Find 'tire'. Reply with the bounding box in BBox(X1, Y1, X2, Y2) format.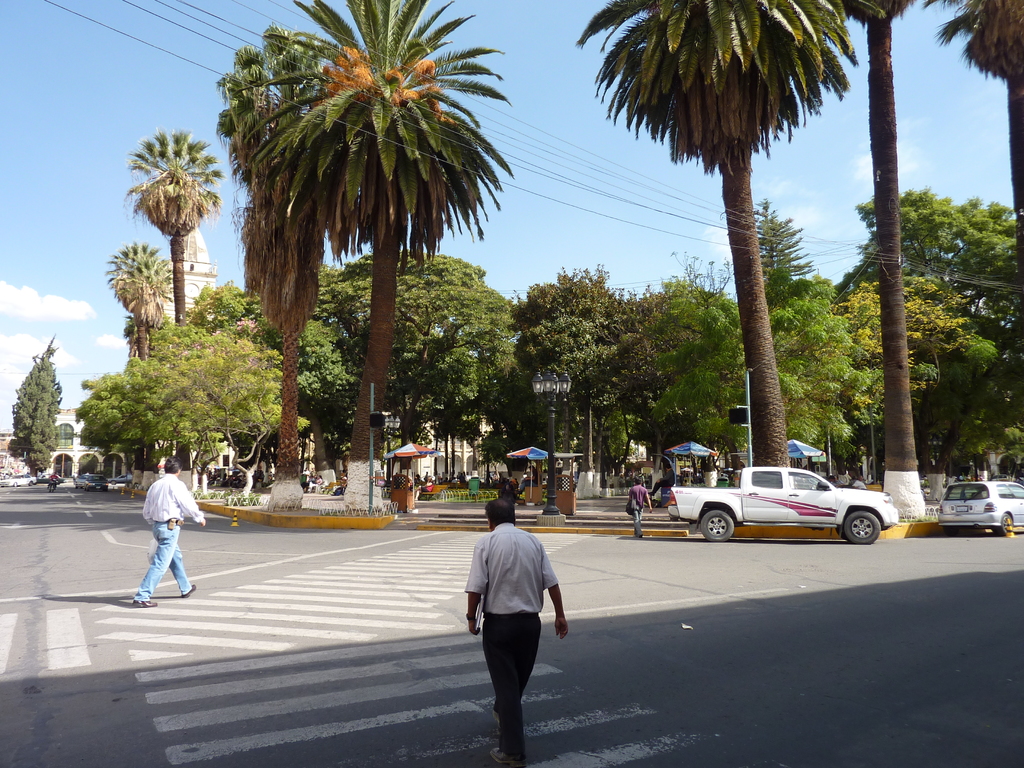
BBox(71, 480, 77, 490).
